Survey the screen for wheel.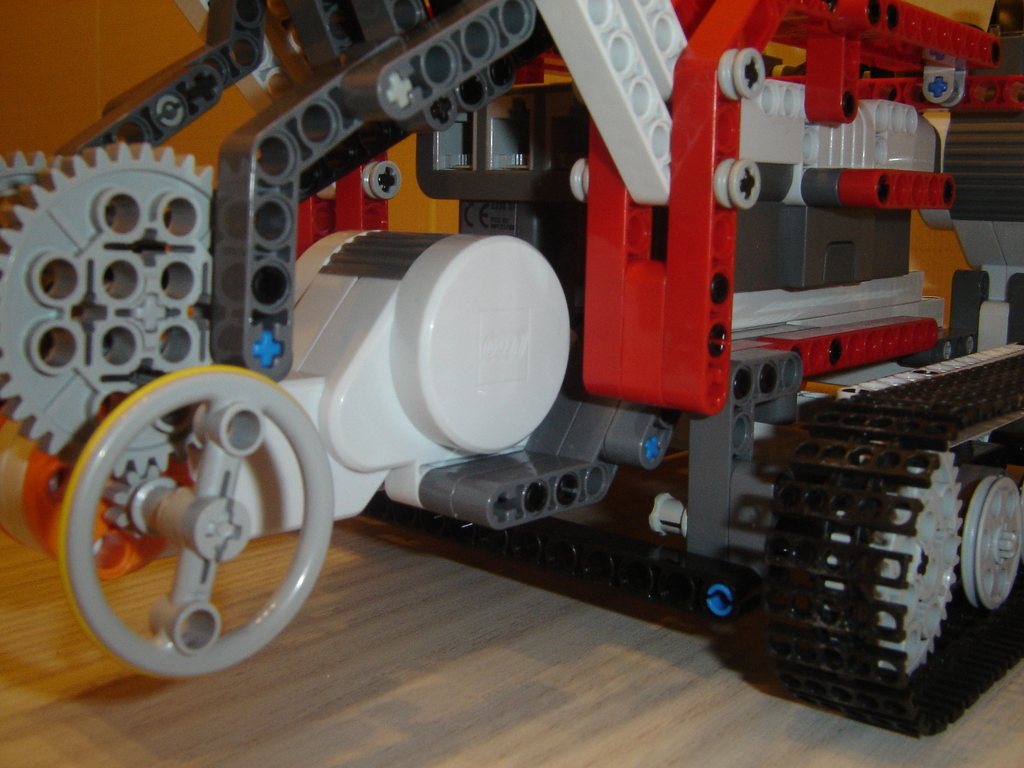
Survey found: bbox=(823, 451, 962, 675).
